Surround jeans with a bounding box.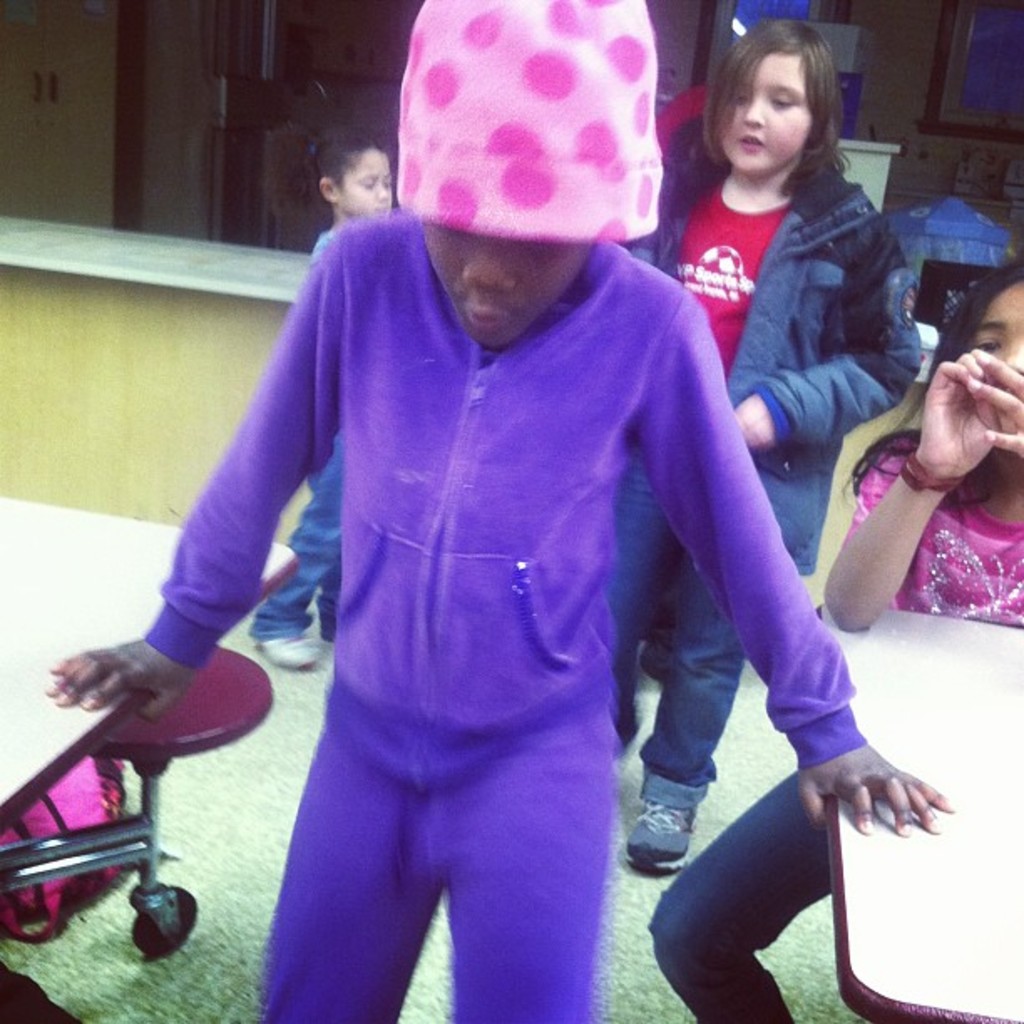
x1=661 y1=790 x2=883 y2=1006.
